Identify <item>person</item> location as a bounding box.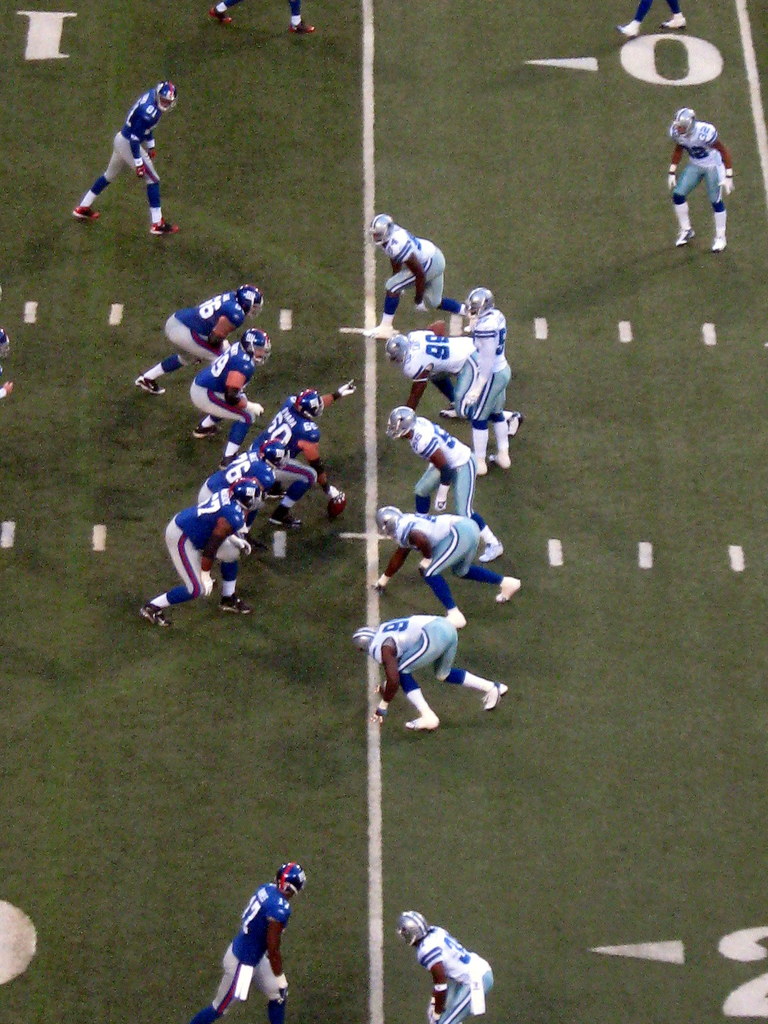
rect(196, 870, 301, 1023).
